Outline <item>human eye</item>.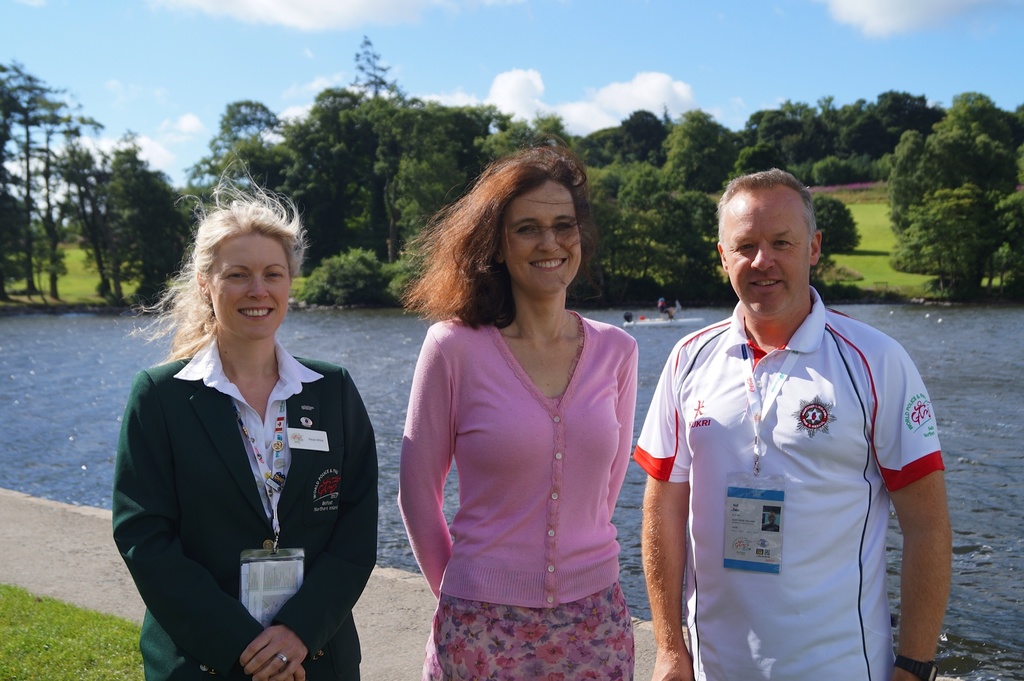
Outline: <bbox>556, 223, 572, 241</bbox>.
